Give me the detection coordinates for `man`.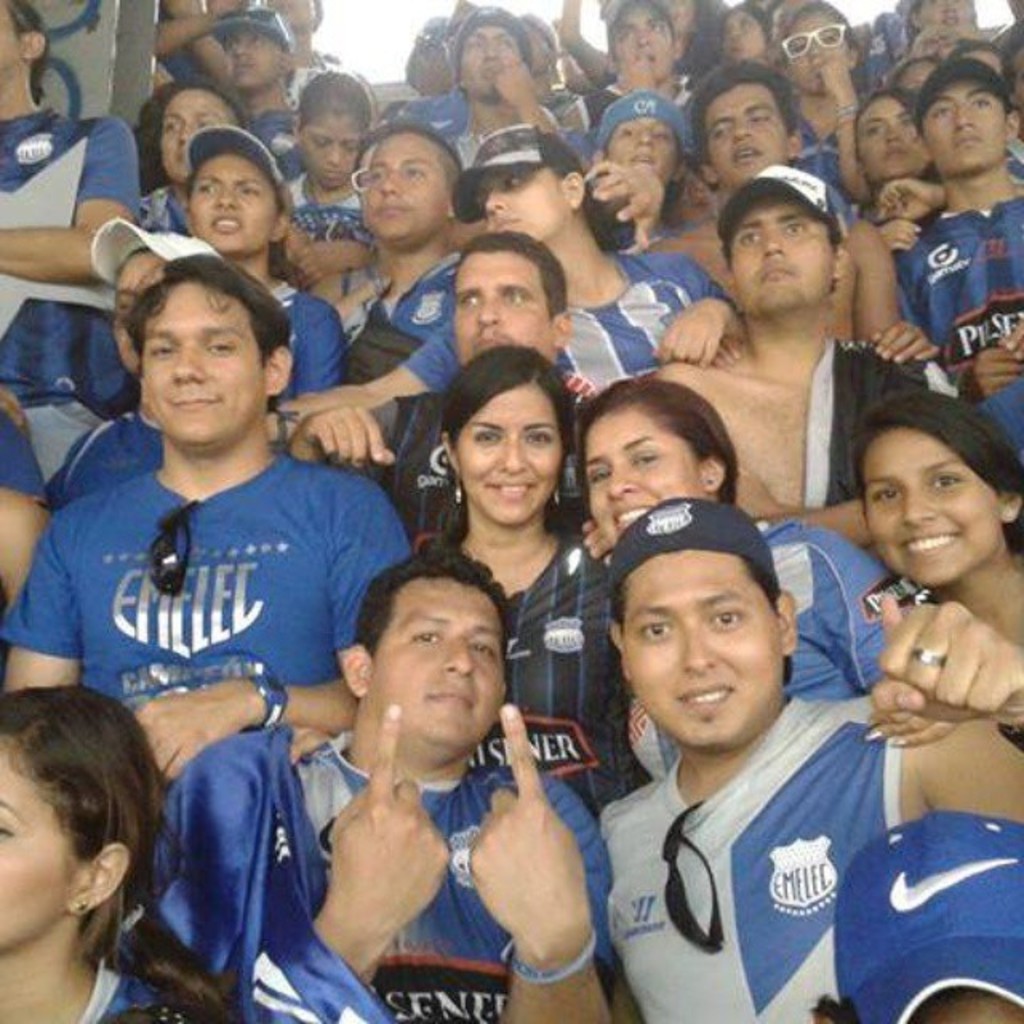
box(656, 64, 947, 374).
